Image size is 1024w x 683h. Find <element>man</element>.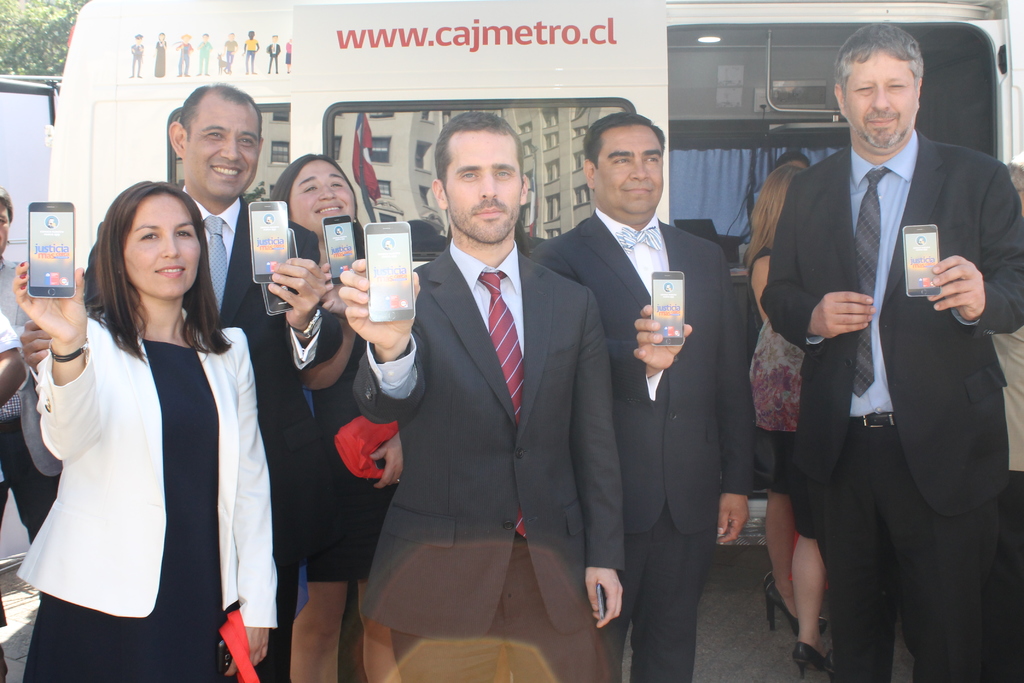
x1=241 y1=29 x2=260 y2=74.
